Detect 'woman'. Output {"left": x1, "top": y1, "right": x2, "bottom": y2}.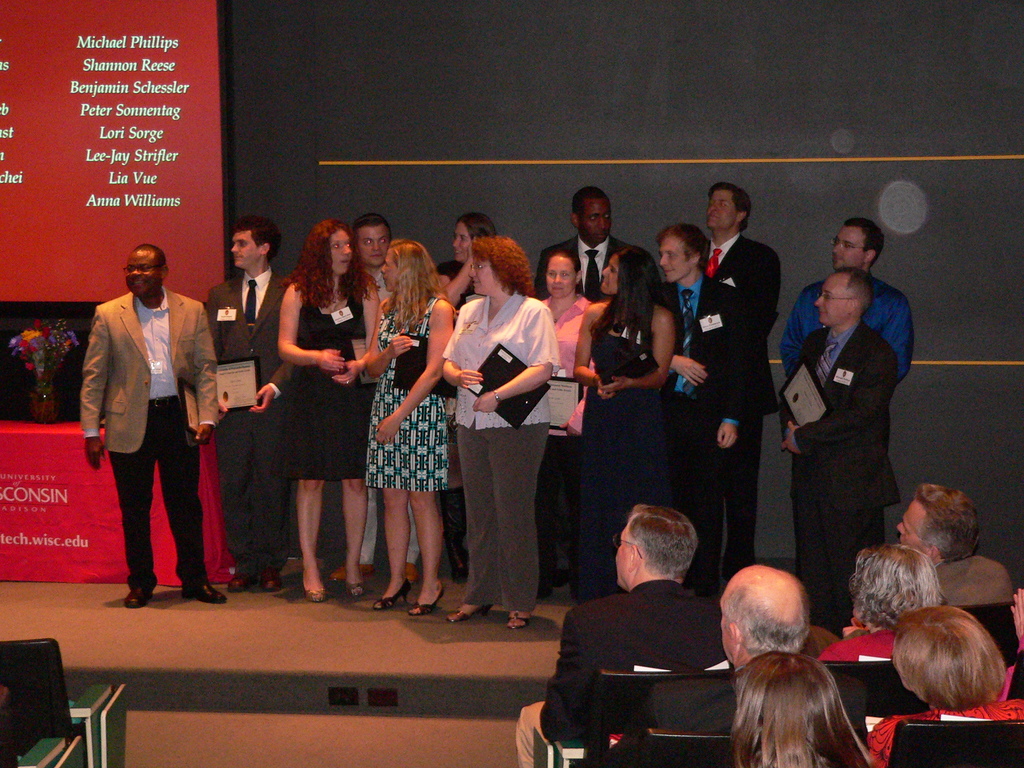
{"left": 433, "top": 212, "right": 500, "bottom": 304}.
